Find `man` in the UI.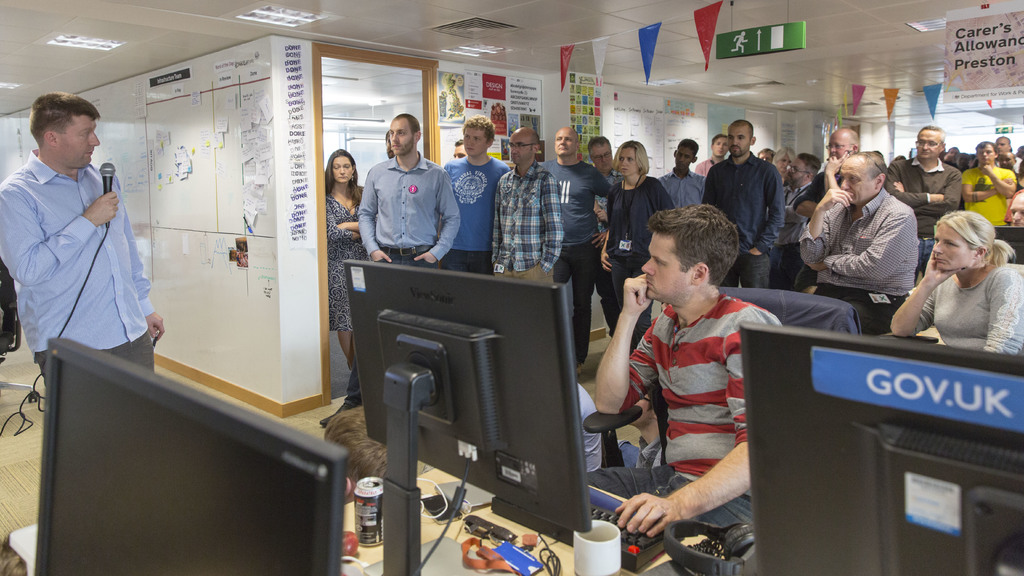
UI element at <region>0, 96, 164, 375</region>.
